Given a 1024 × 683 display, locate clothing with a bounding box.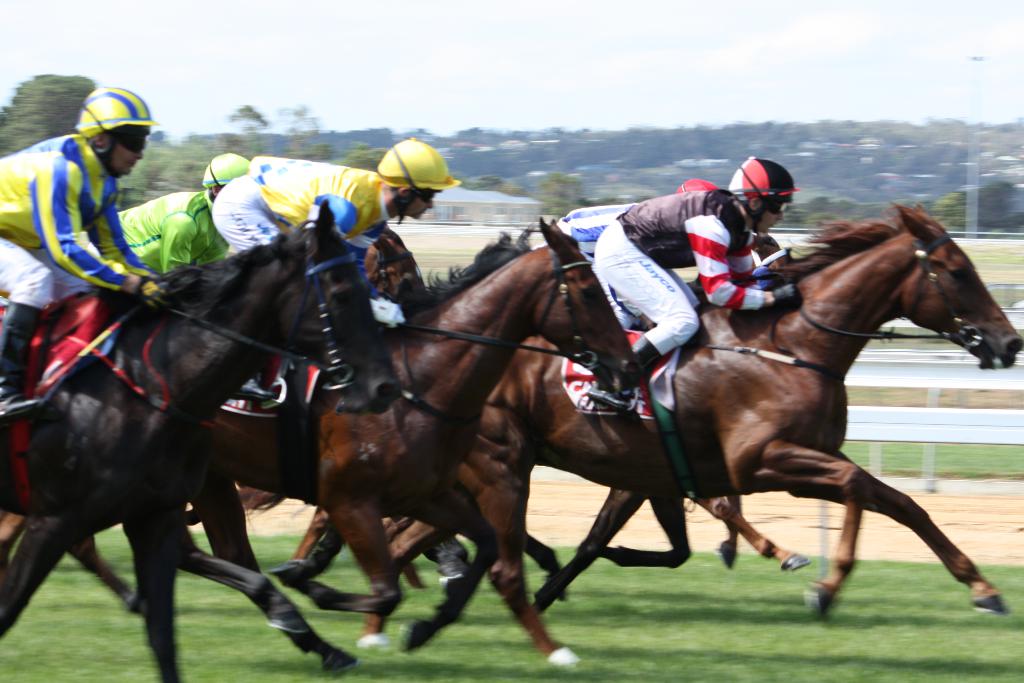
Located: <bbox>188, 140, 403, 252</bbox>.
